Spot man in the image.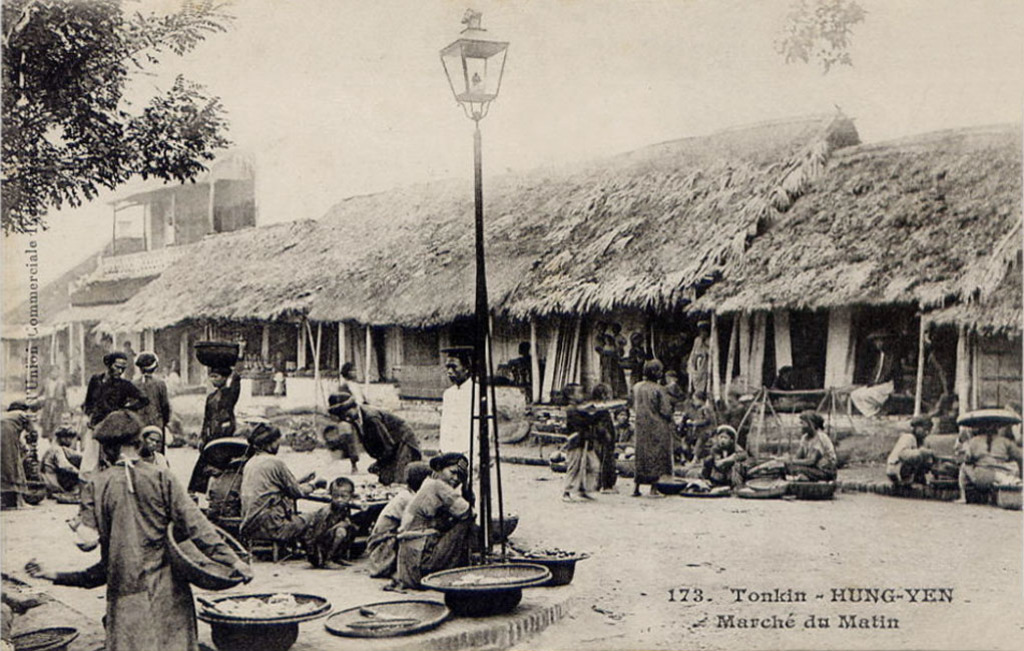
man found at crop(139, 424, 169, 467).
